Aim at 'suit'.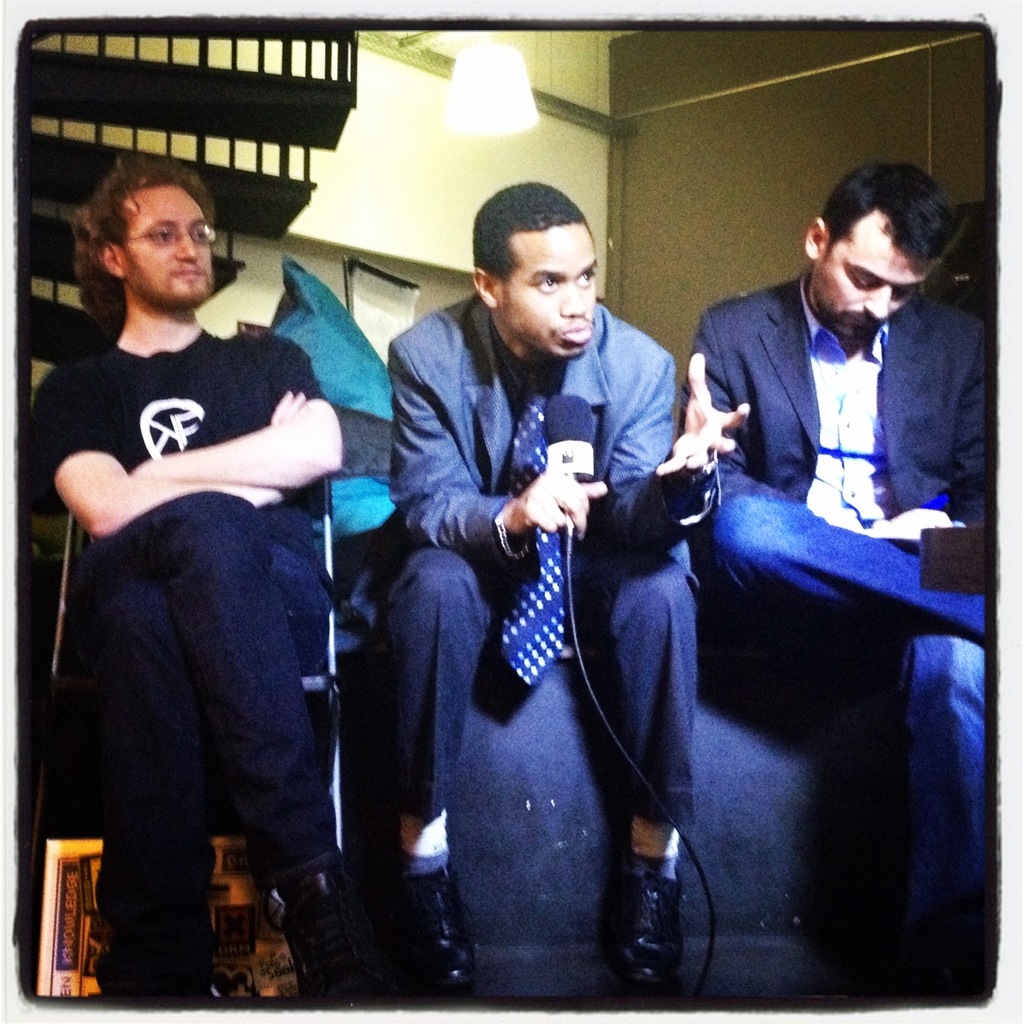
Aimed at bbox=[691, 199, 987, 677].
